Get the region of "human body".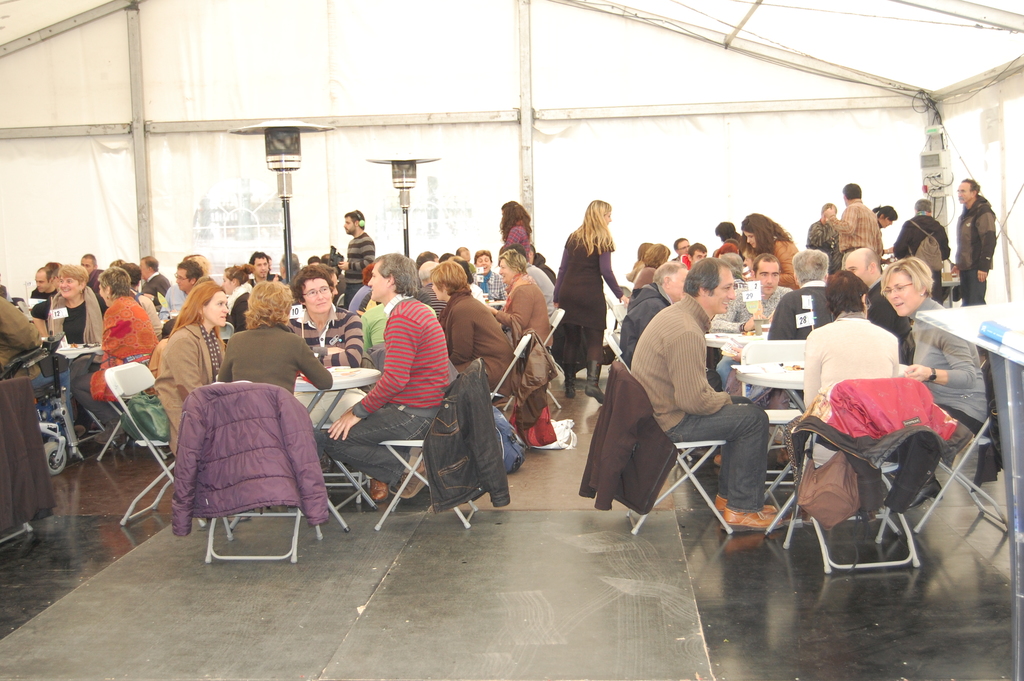
<box>414,257,446,316</box>.
